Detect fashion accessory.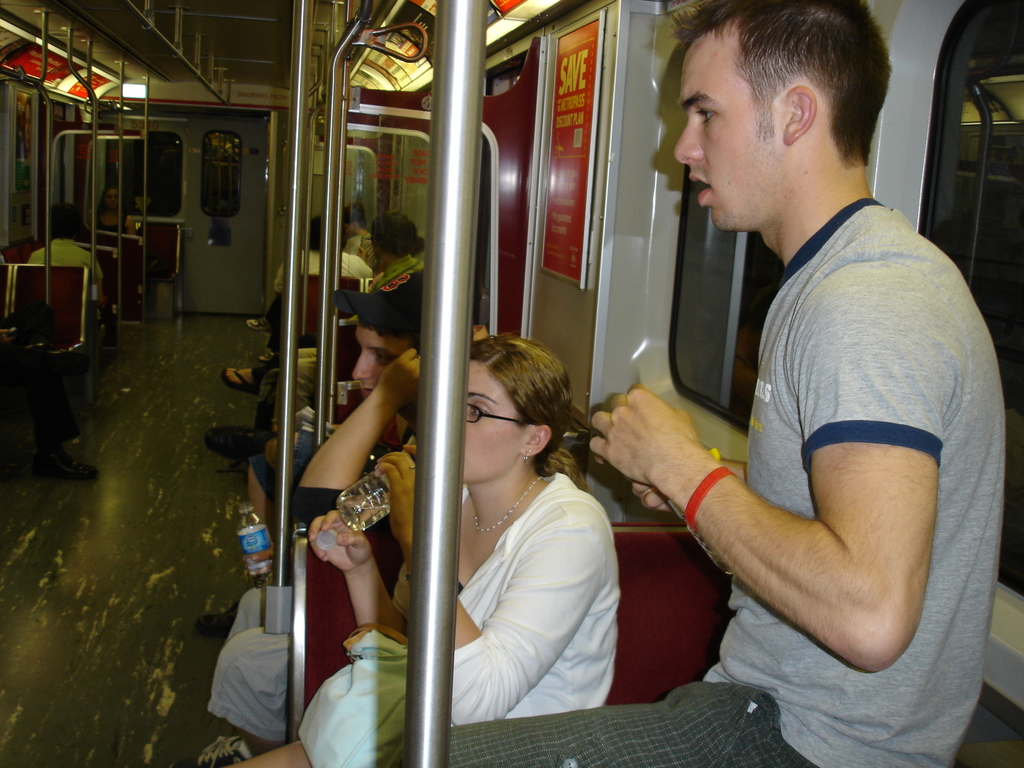
Detected at detection(527, 449, 532, 464).
